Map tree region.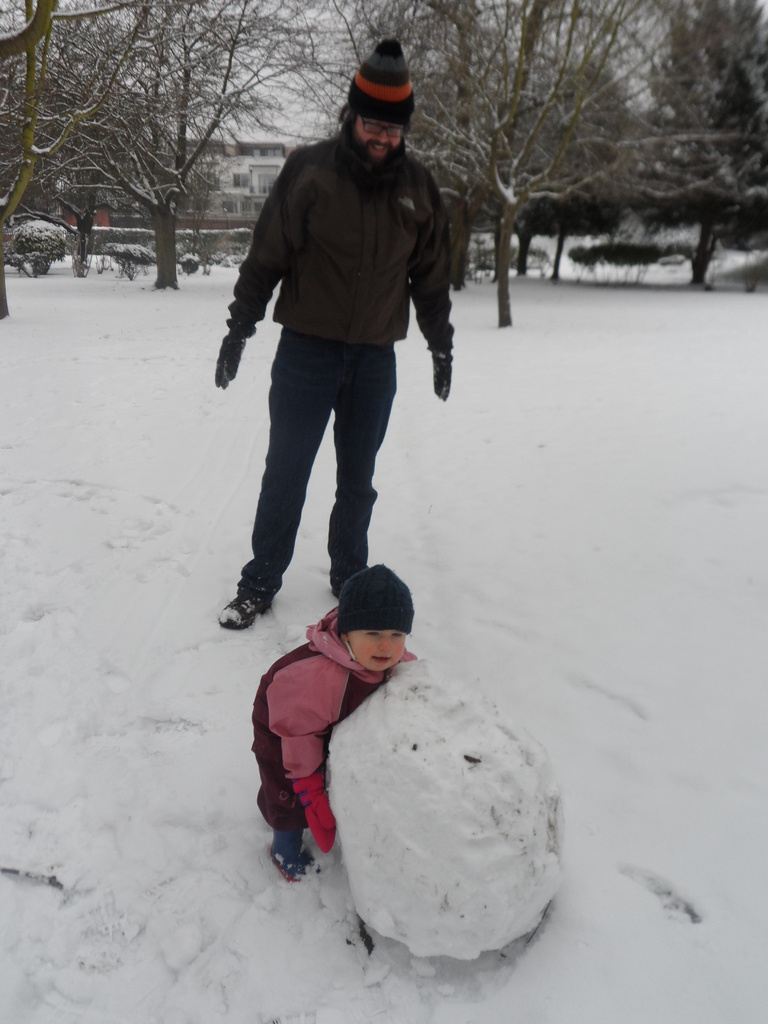
Mapped to [113,0,311,285].
